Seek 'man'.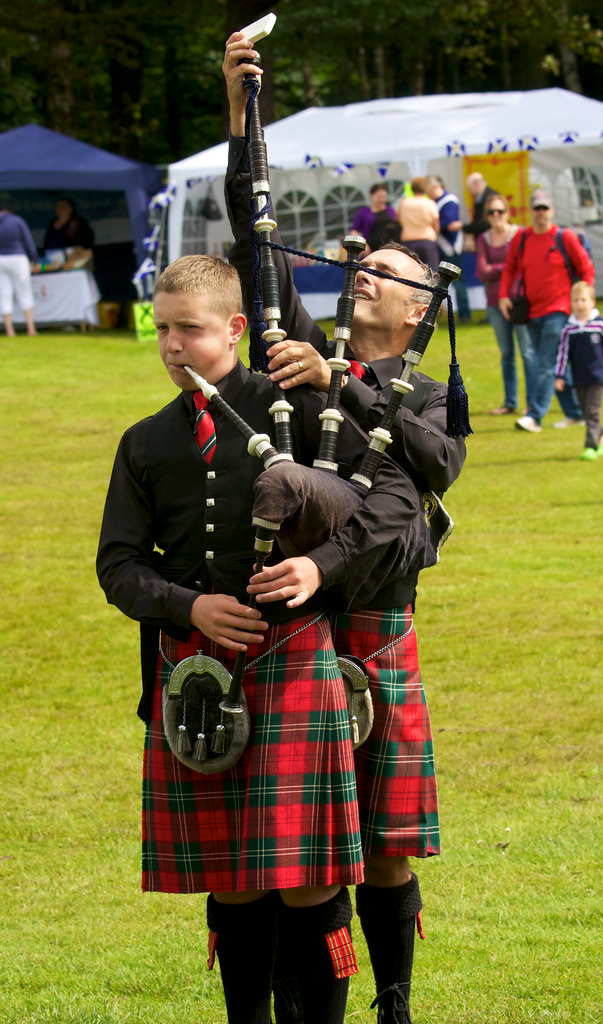
456,166,506,242.
